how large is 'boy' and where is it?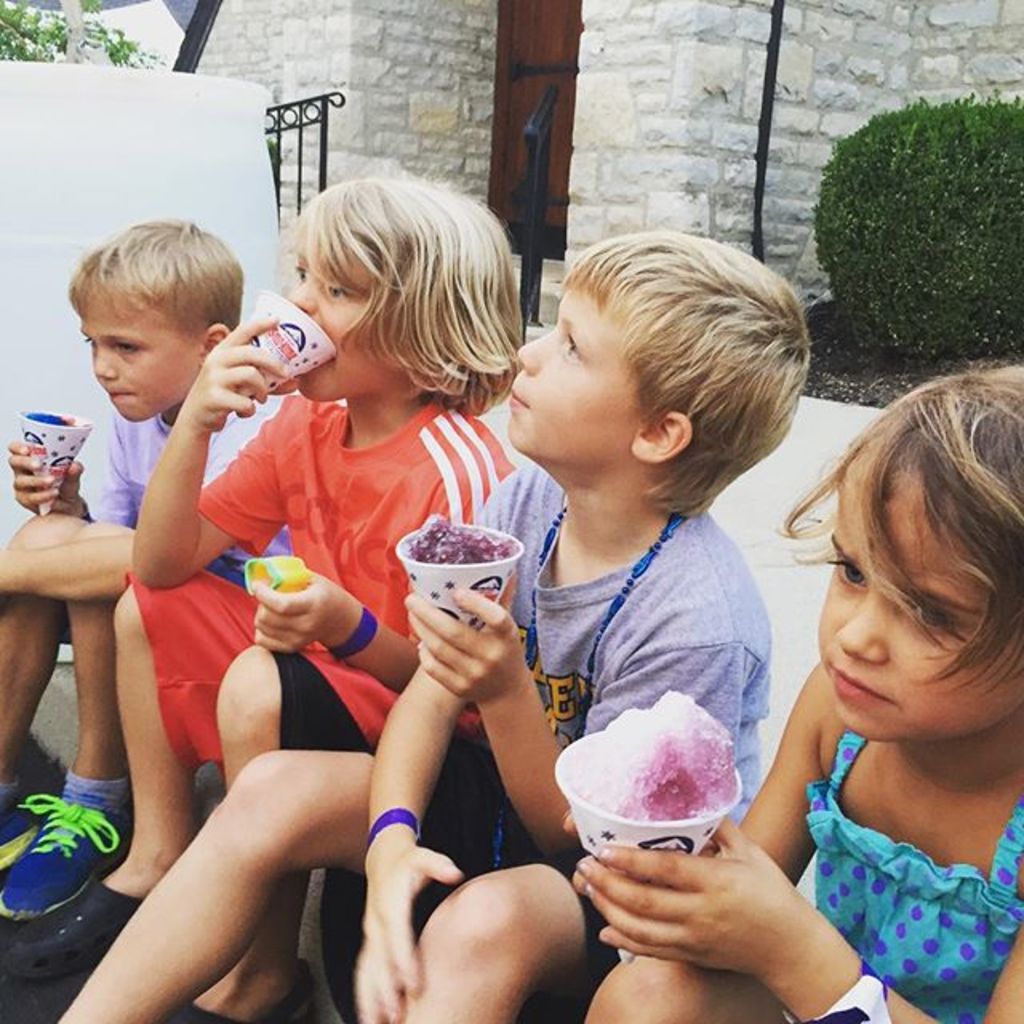
Bounding box: crop(42, 227, 816, 1022).
